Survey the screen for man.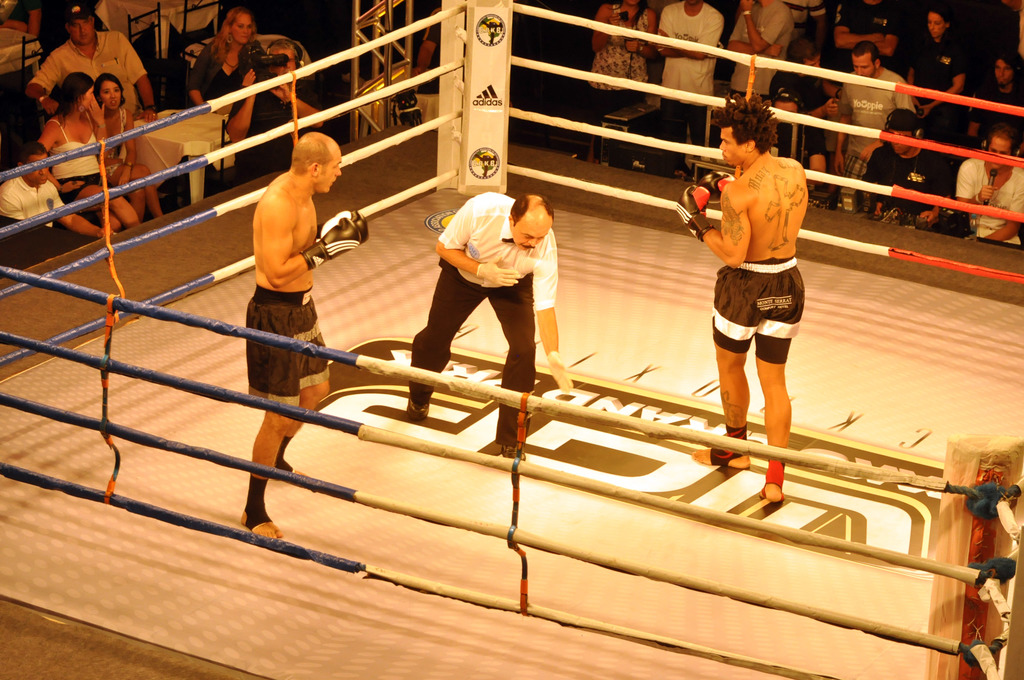
Survey found: <region>770, 39, 845, 187</region>.
